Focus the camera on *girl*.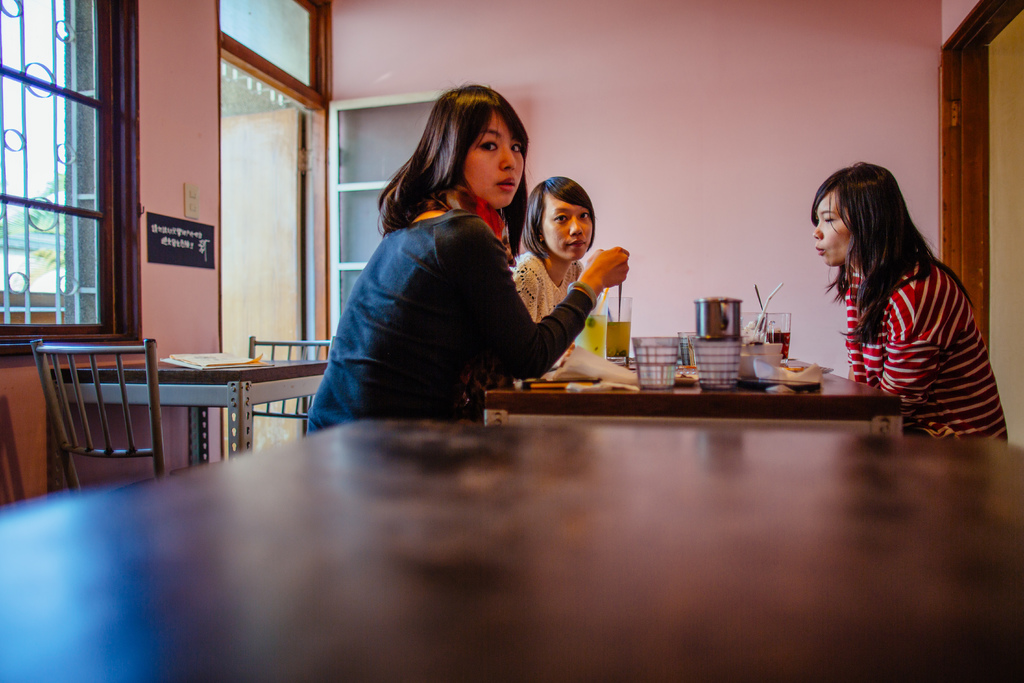
Focus region: BBox(811, 163, 1011, 445).
